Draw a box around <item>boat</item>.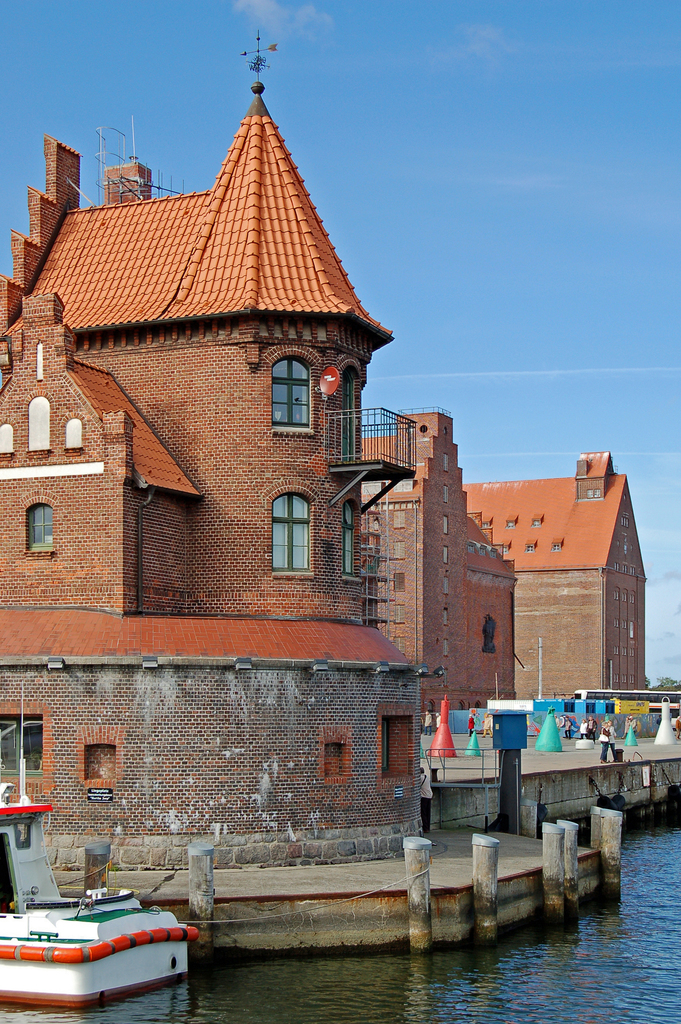
Rect(1, 838, 199, 1005).
